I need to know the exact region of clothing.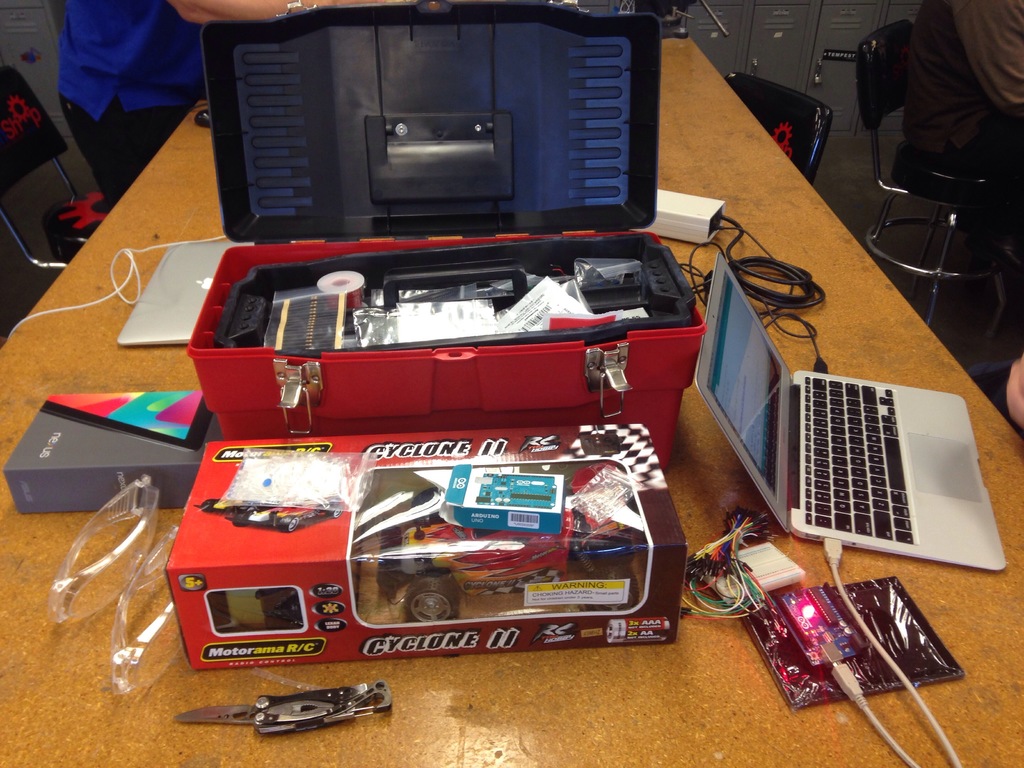
Region: locate(898, 0, 1023, 243).
